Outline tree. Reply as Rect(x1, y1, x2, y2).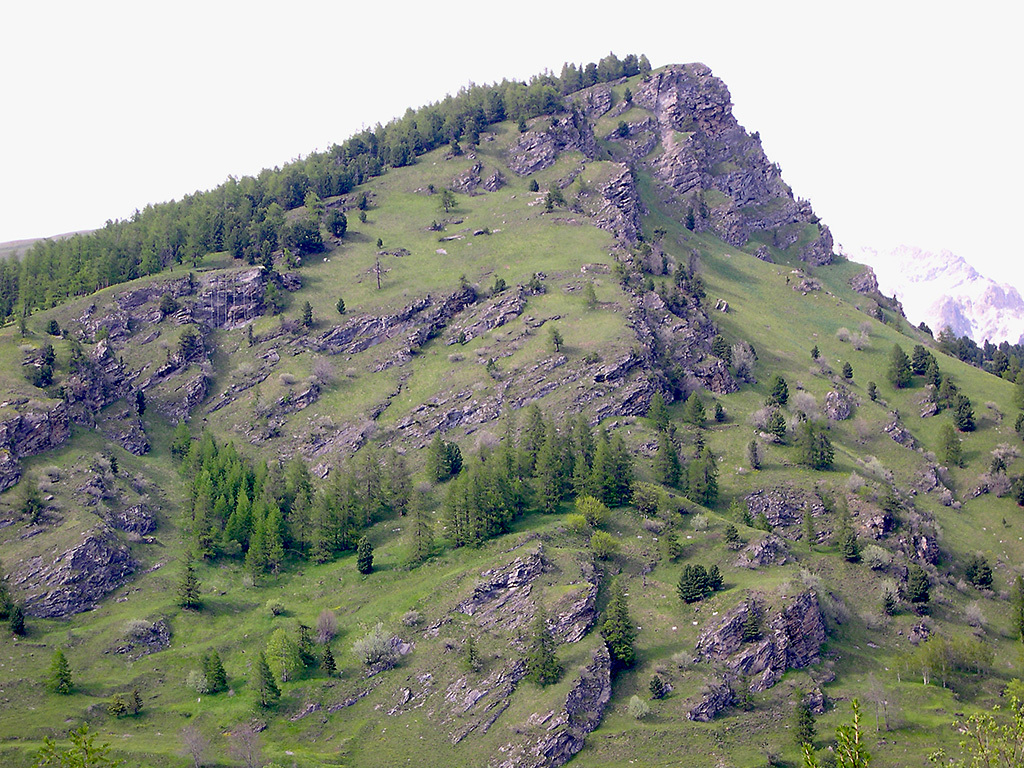
Rect(654, 427, 681, 490).
